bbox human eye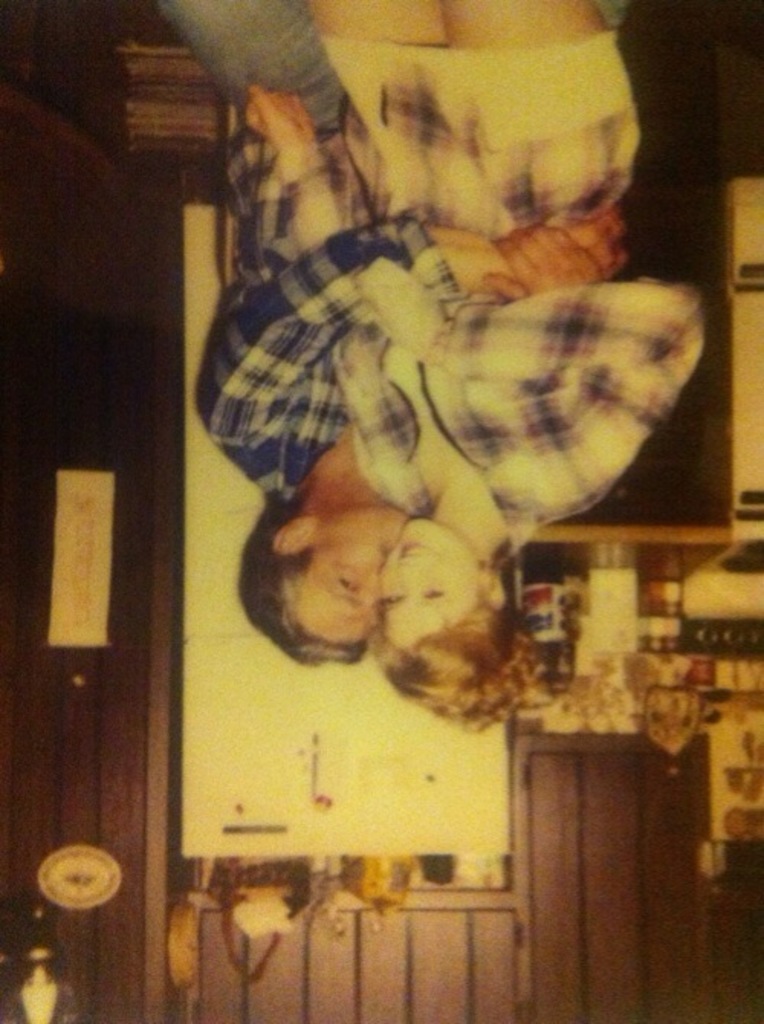
detection(423, 584, 448, 605)
